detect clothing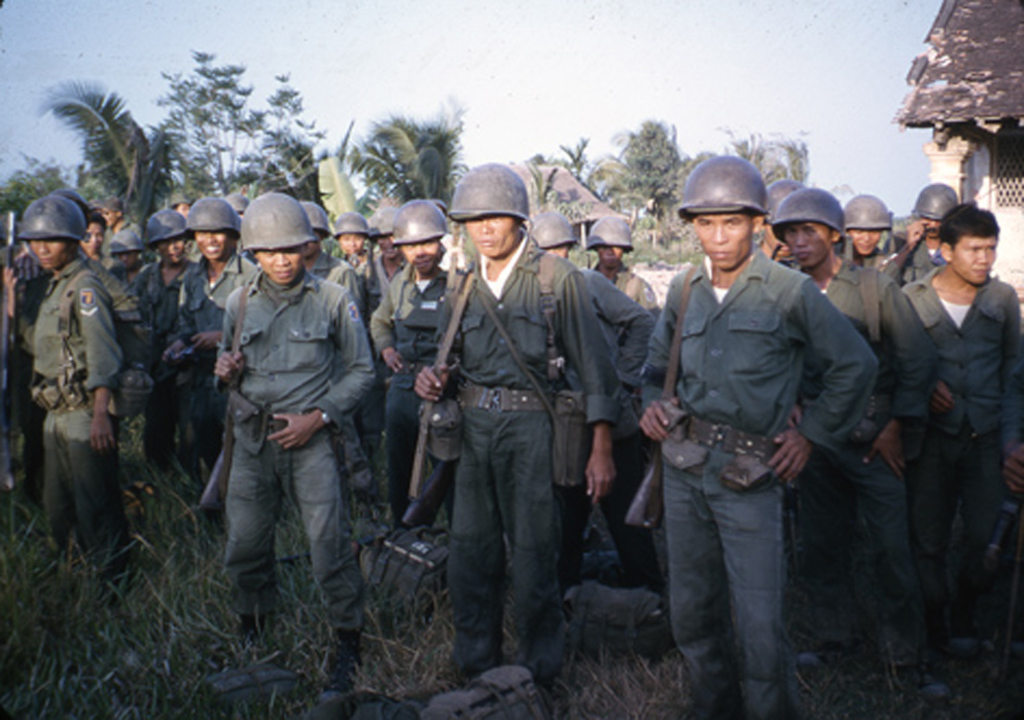
left=568, top=262, right=663, bottom=571
